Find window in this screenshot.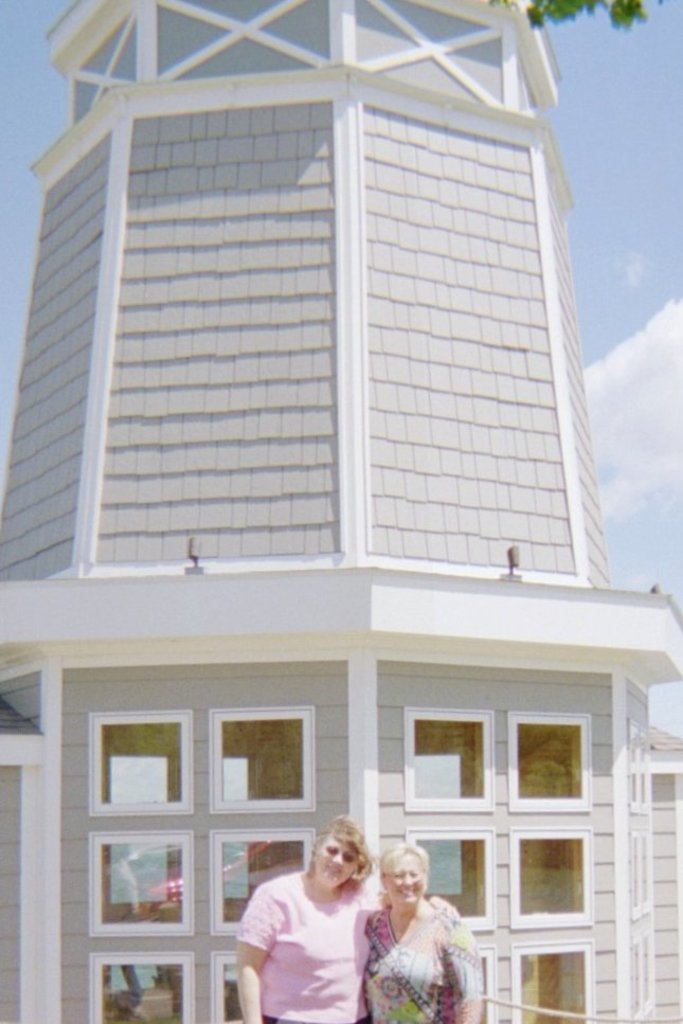
The bounding box for window is x1=213 y1=705 x2=314 y2=818.
